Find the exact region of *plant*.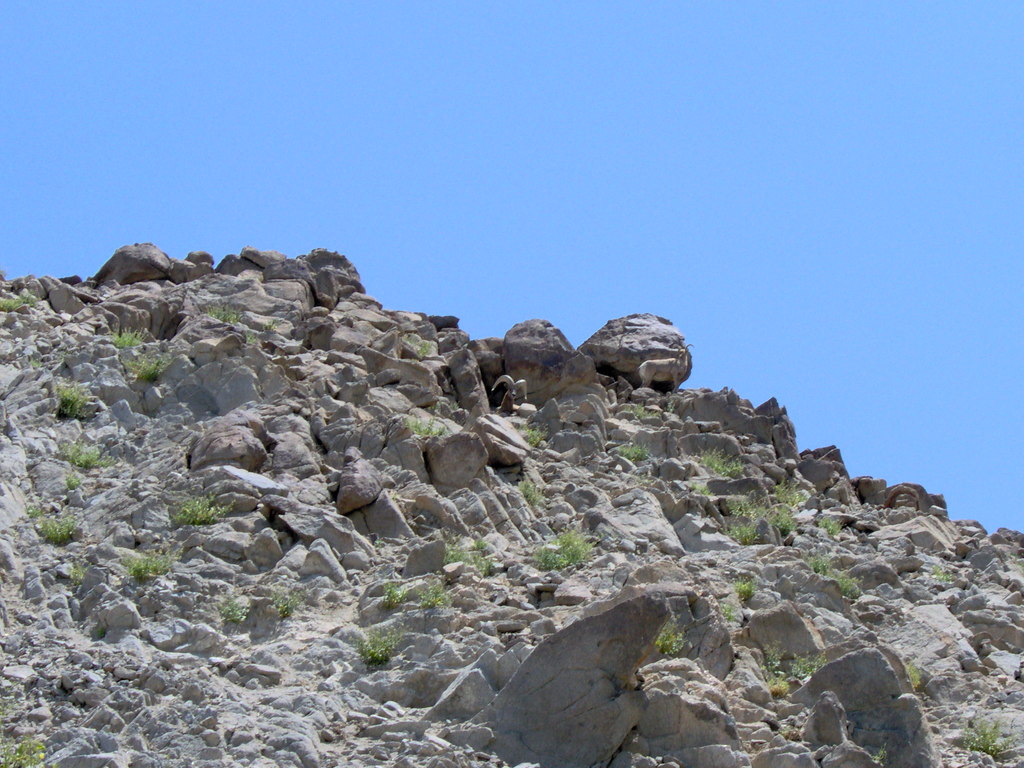
Exact region: (204,304,244,323).
